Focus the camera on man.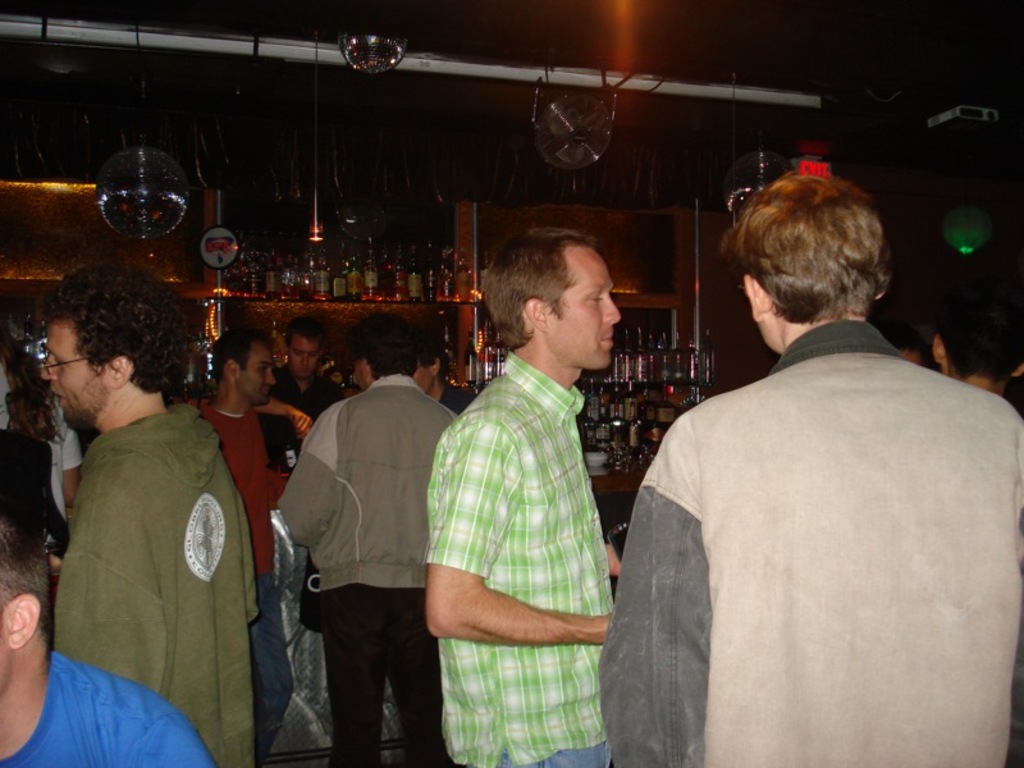
Focus region: <box>45,244,273,767</box>.
